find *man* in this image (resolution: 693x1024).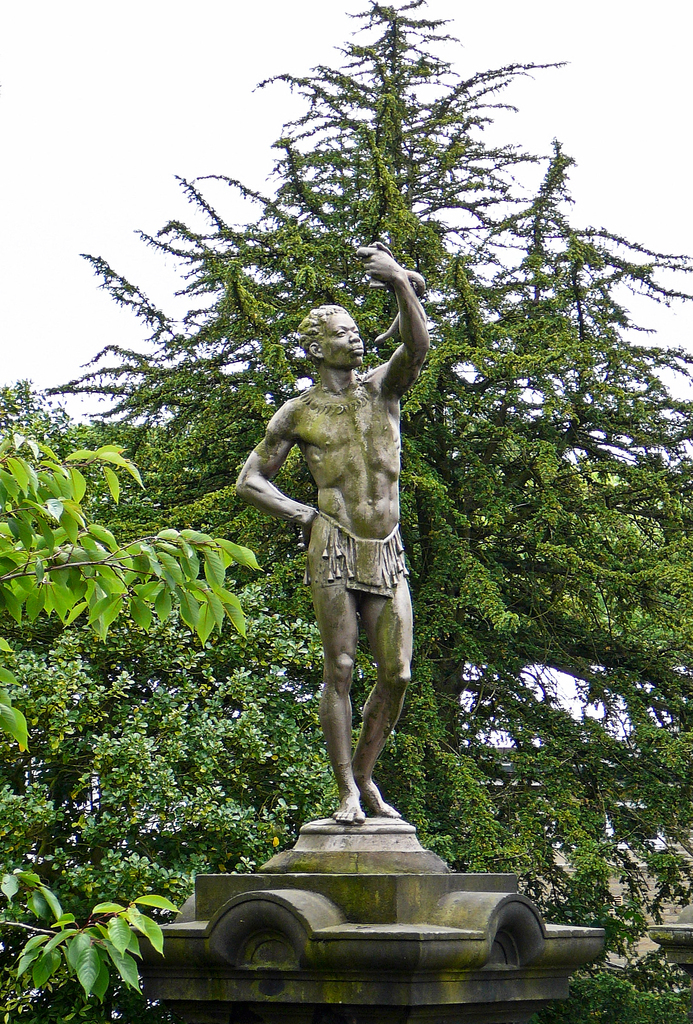
bbox=(247, 276, 449, 851).
